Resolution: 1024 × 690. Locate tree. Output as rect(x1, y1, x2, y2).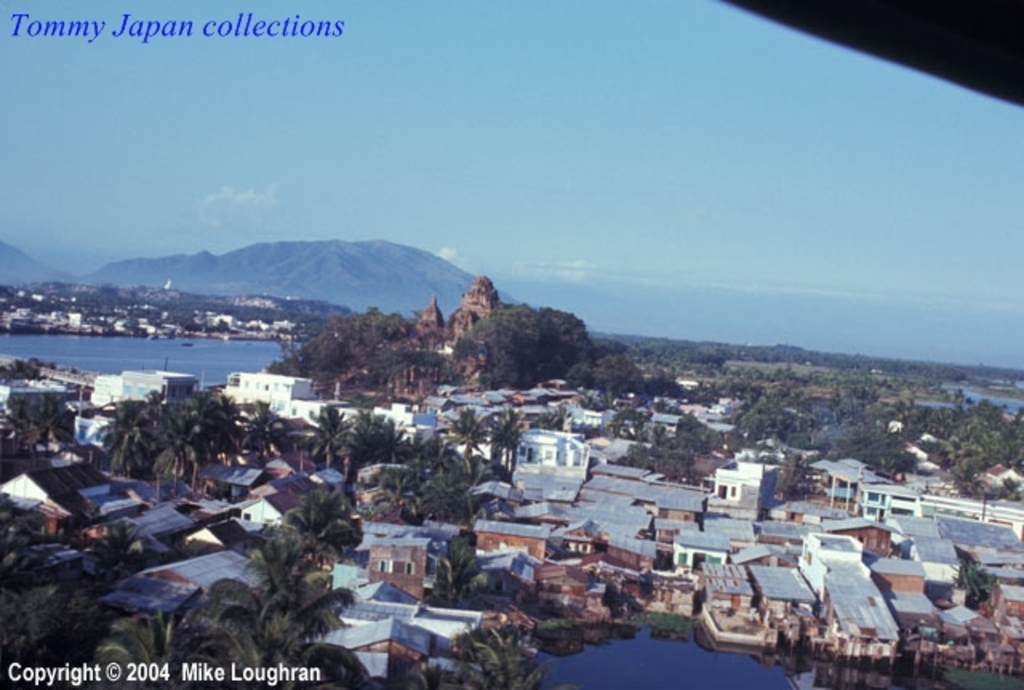
rect(0, 397, 67, 451).
